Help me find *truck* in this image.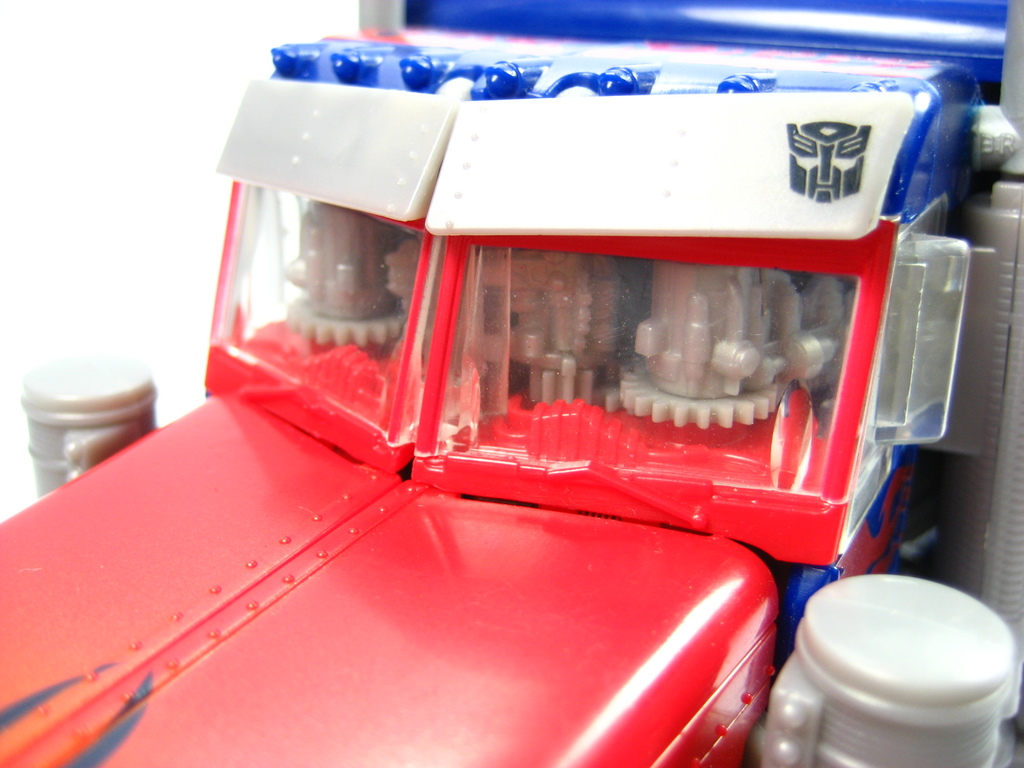
Found it: select_region(0, 0, 1023, 767).
